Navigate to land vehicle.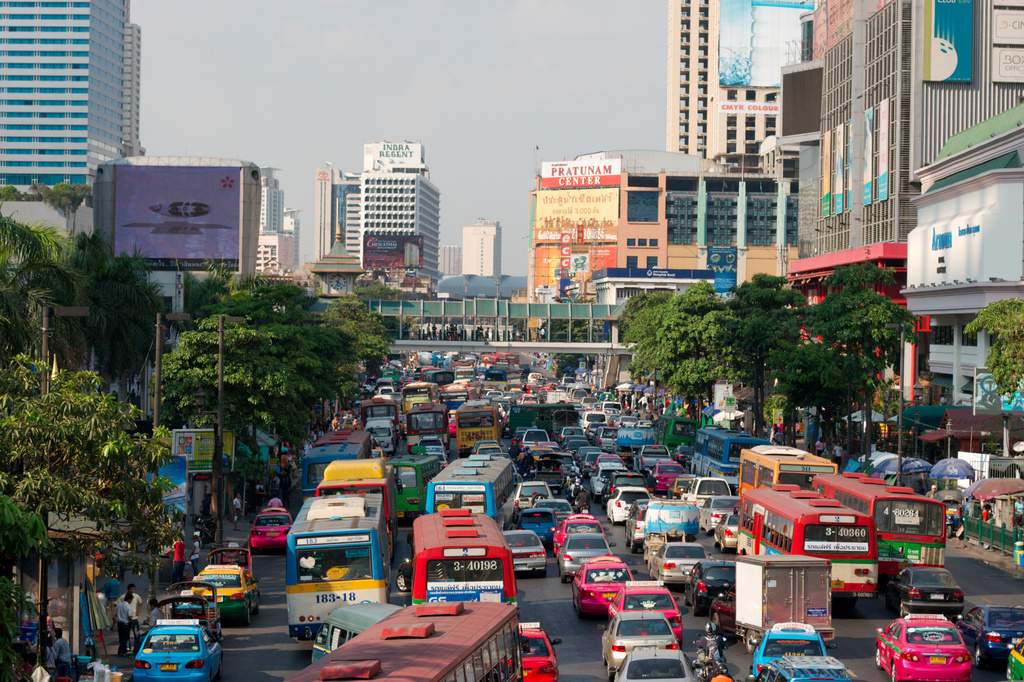
Navigation target: select_region(651, 540, 708, 581).
